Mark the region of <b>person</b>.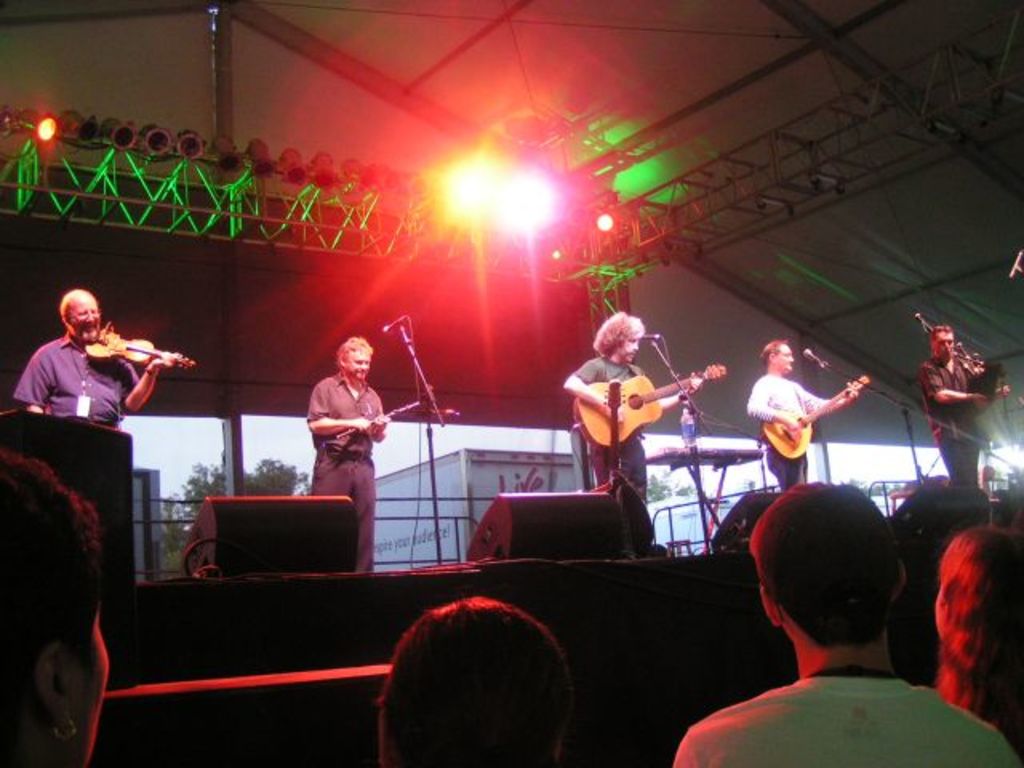
Region: {"left": 742, "top": 341, "right": 851, "bottom": 488}.
